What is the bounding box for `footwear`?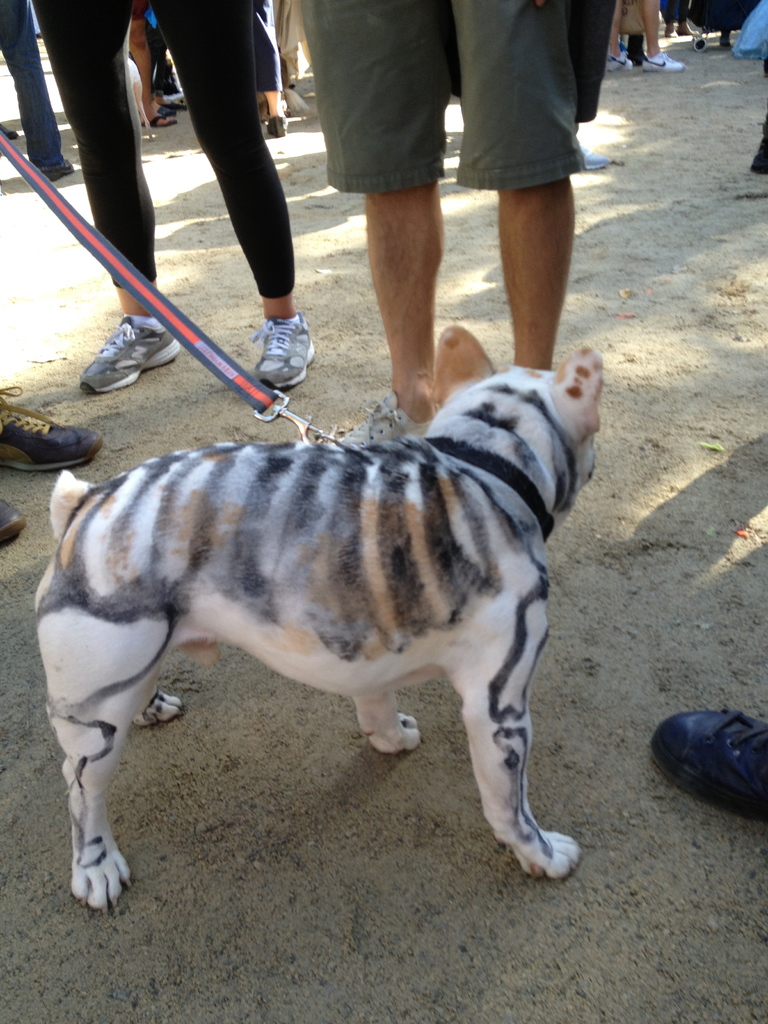
755/141/767/176.
